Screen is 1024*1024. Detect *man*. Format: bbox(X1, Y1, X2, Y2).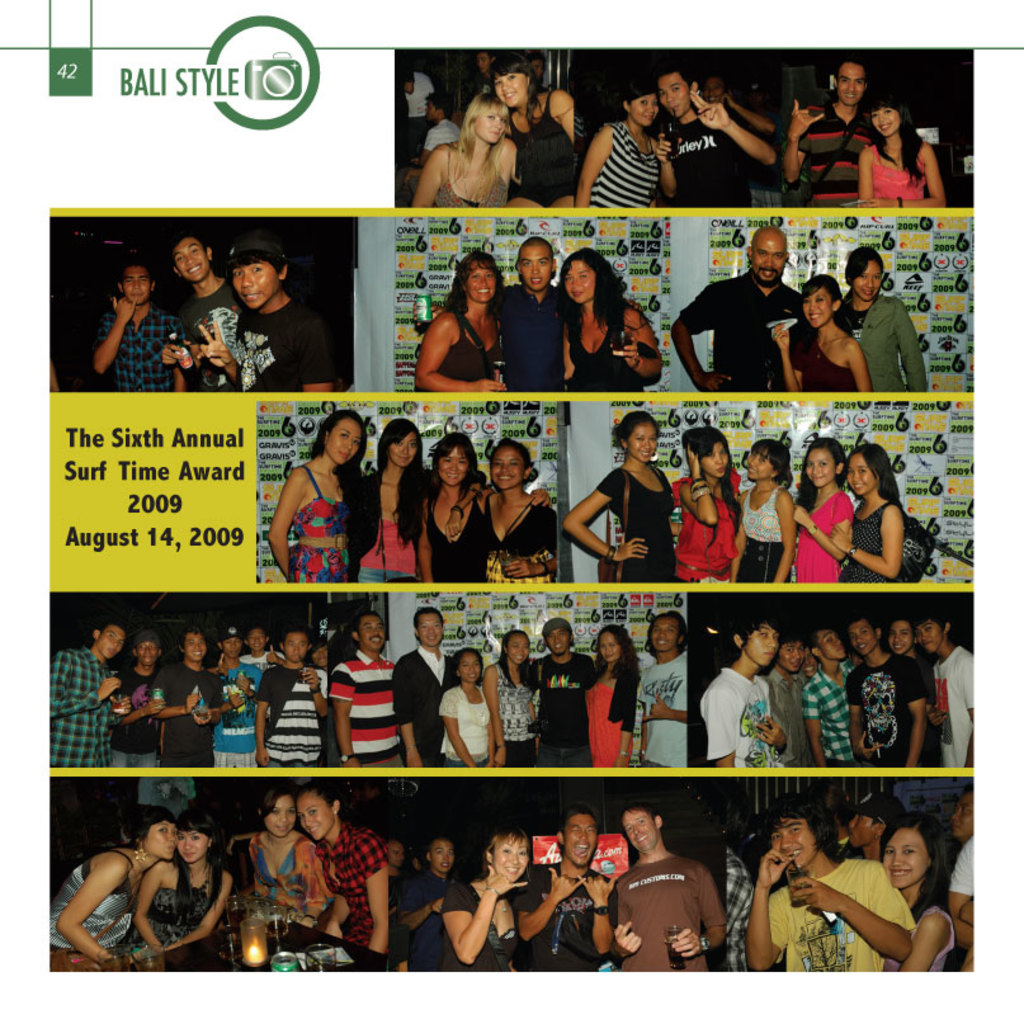
bbox(703, 613, 784, 768).
